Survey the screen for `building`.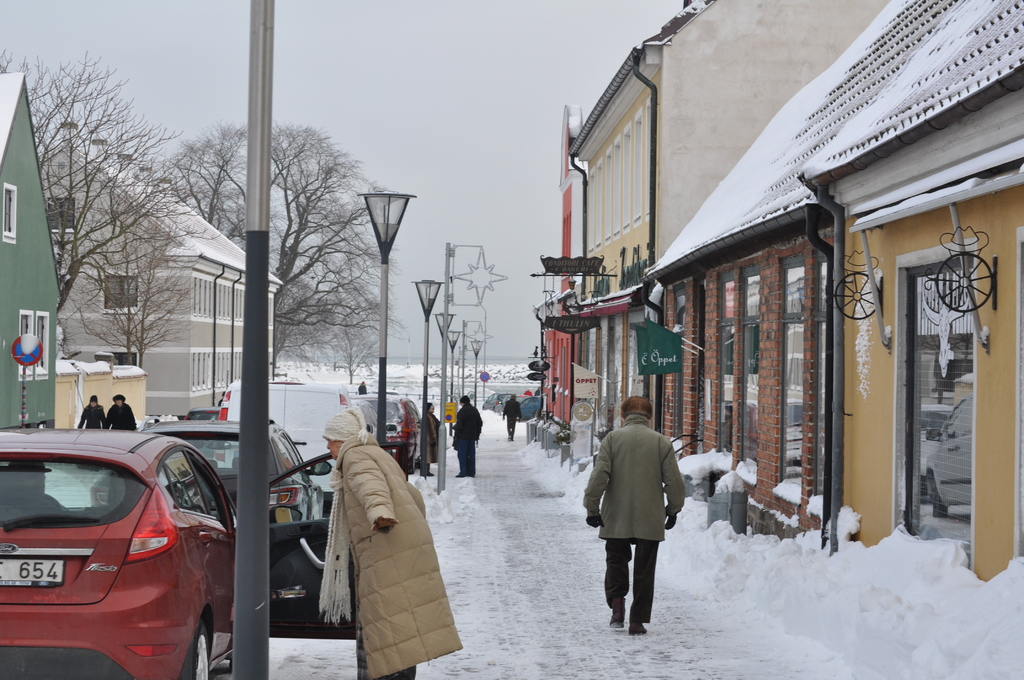
Survey found: locate(573, 3, 682, 467).
